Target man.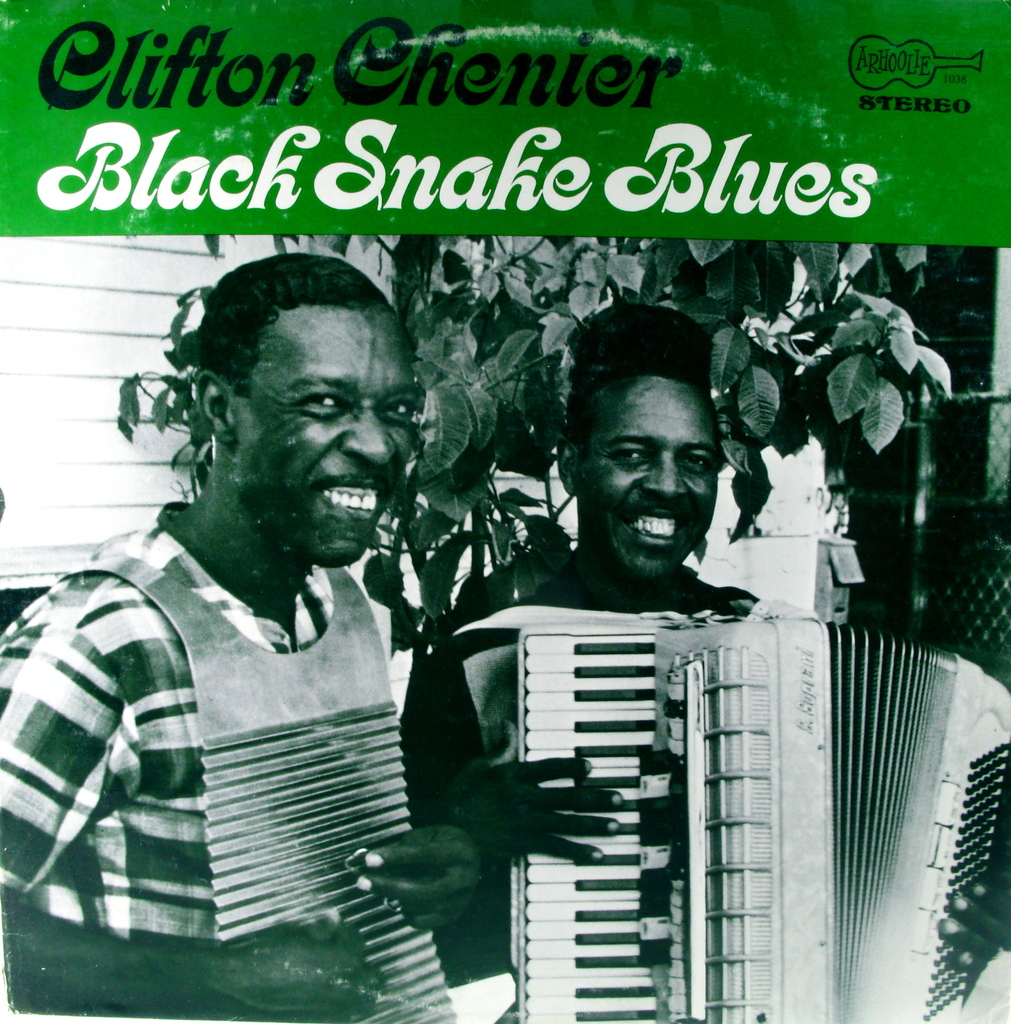
Target region: region(8, 260, 514, 982).
